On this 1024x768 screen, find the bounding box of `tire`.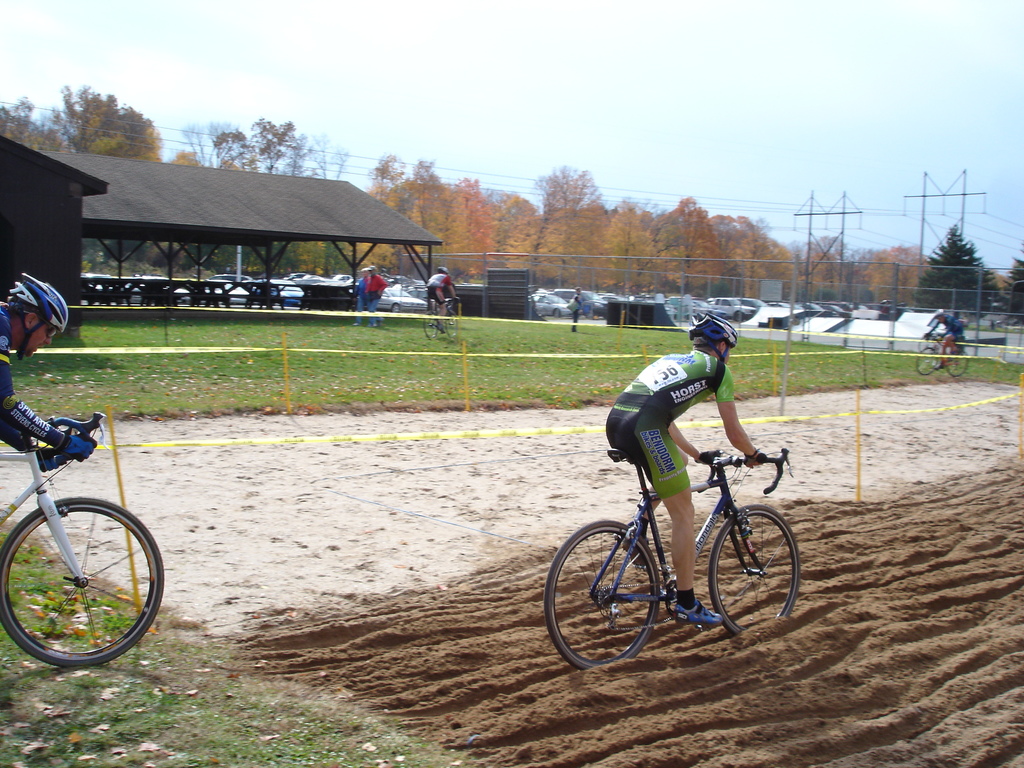
Bounding box: locate(446, 312, 463, 337).
